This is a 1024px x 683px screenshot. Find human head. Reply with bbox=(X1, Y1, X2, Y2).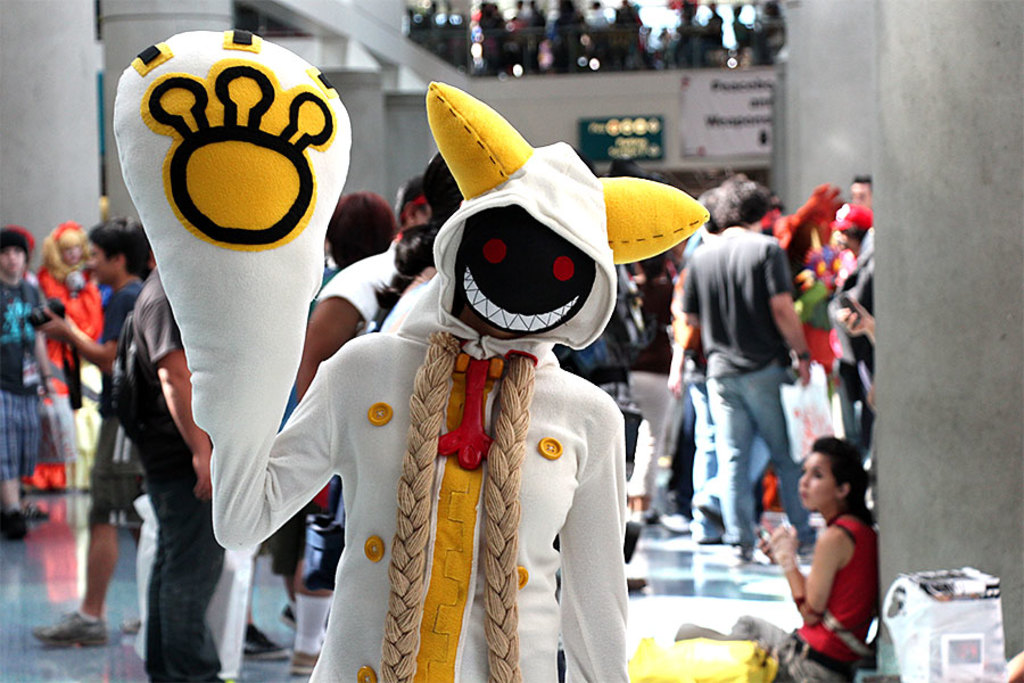
bbox=(845, 175, 870, 208).
